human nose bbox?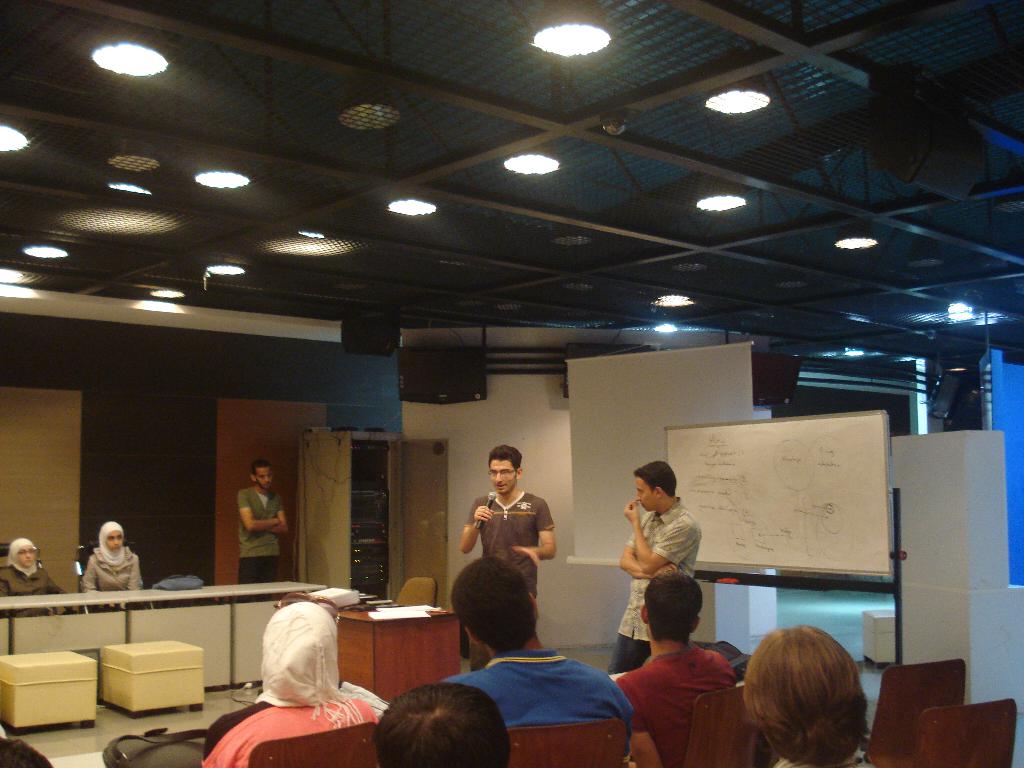
(495,474,503,484)
